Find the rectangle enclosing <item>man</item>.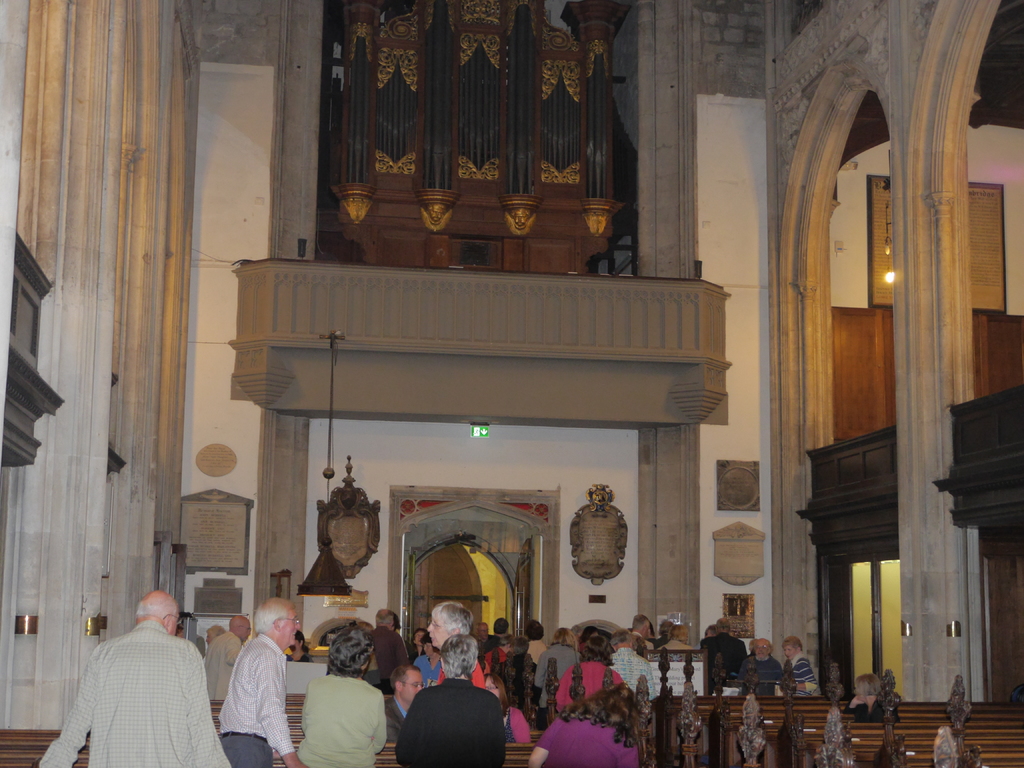
l=215, t=596, r=316, b=767.
